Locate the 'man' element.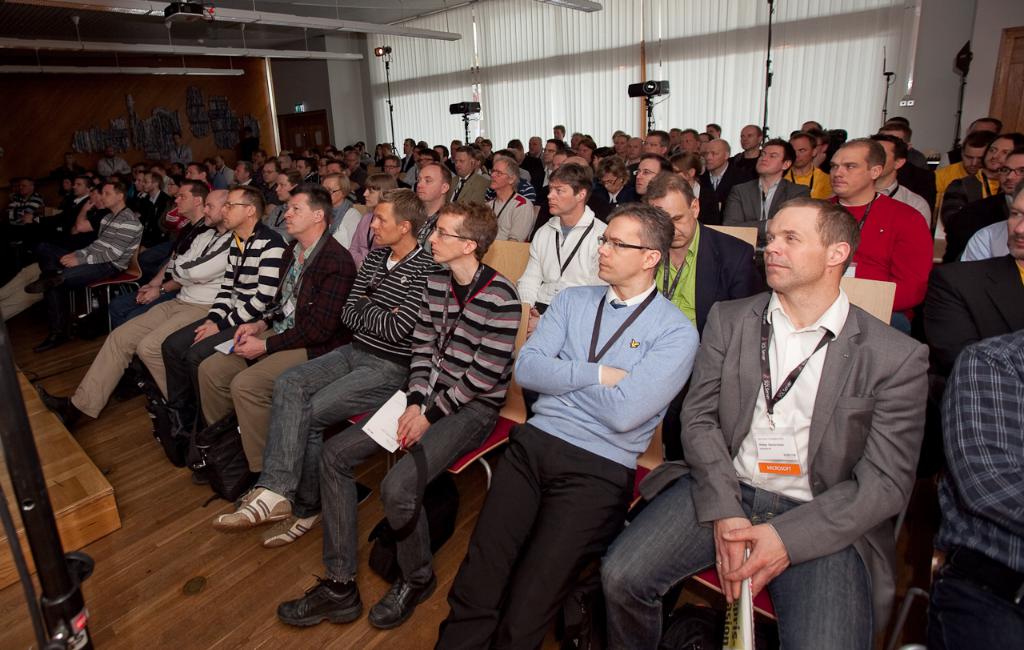
Element bbox: bbox=[640, 130, 668, 165].
